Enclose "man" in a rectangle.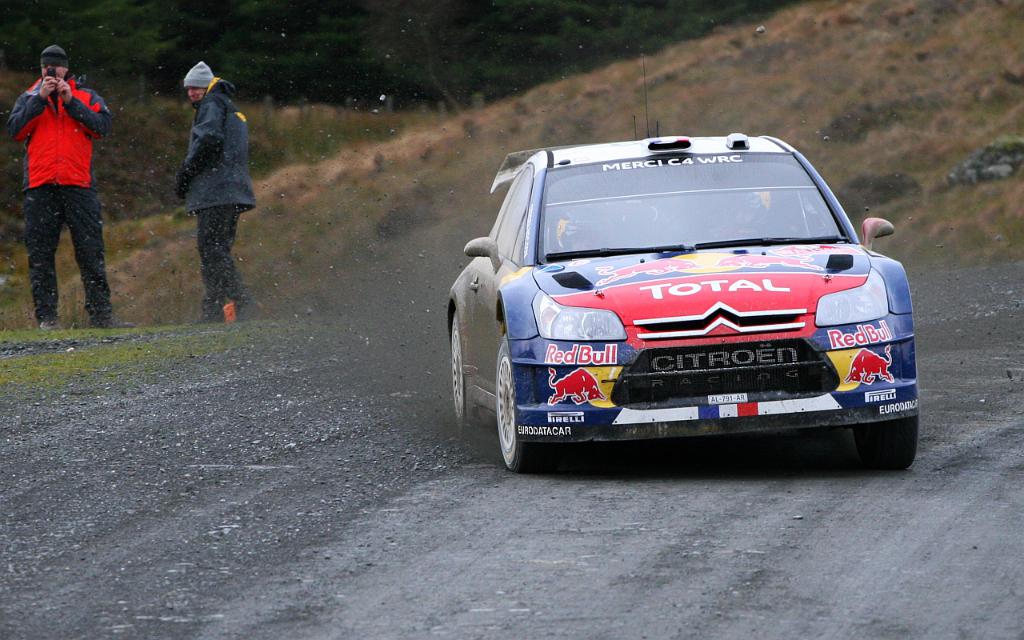
bbox=(7, 36, 112, 336).
